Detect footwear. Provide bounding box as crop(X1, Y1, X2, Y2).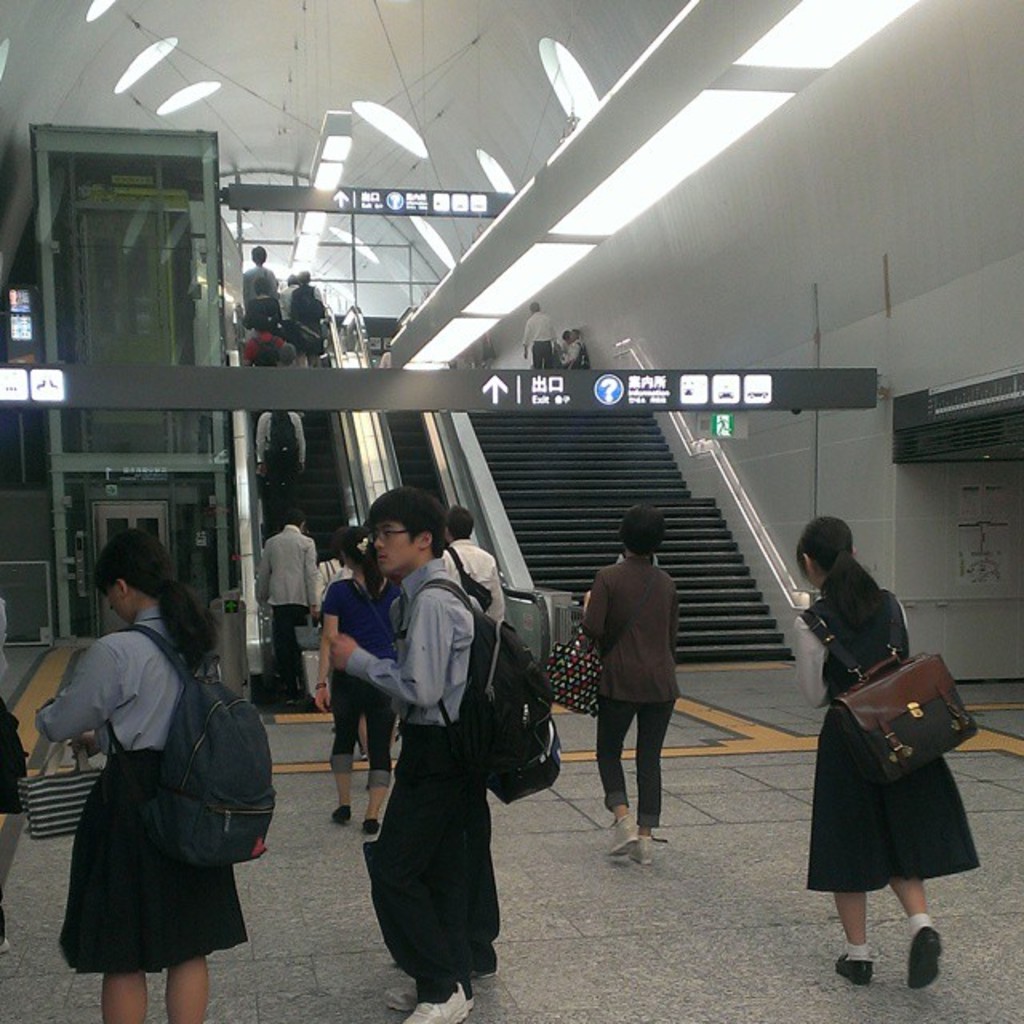
crop(386, 984, 410, 1002).
